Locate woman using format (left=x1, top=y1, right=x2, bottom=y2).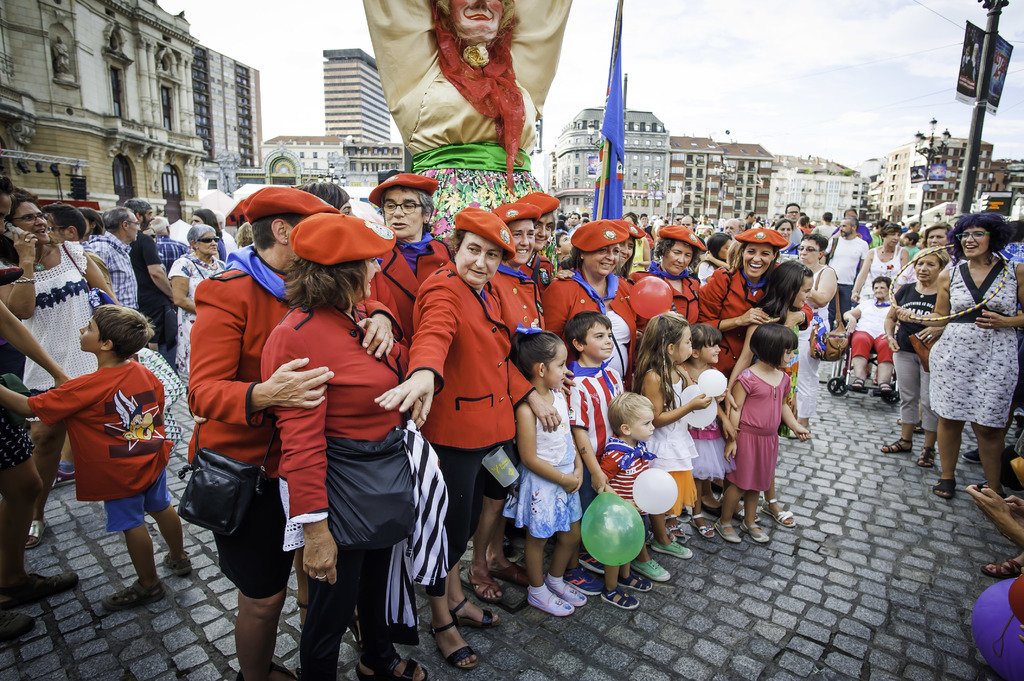
(left=370, top=210, right=516, bottom=671).
